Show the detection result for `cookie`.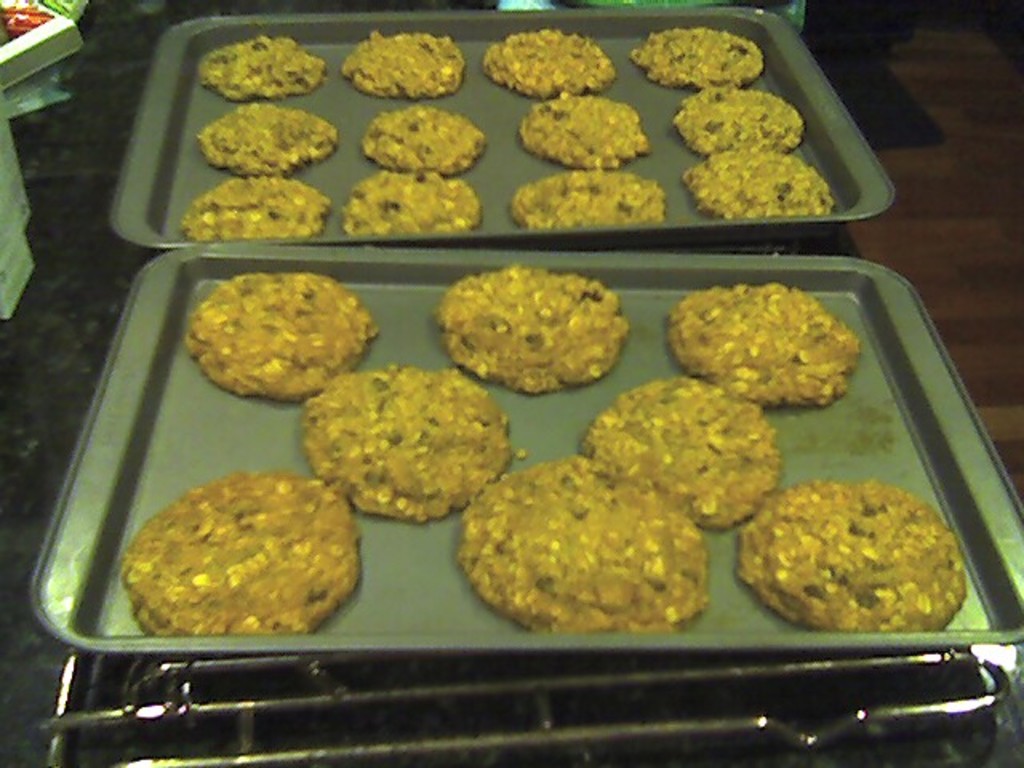
pyautogui.locateOnScreen(731, 480, 970, 632).
